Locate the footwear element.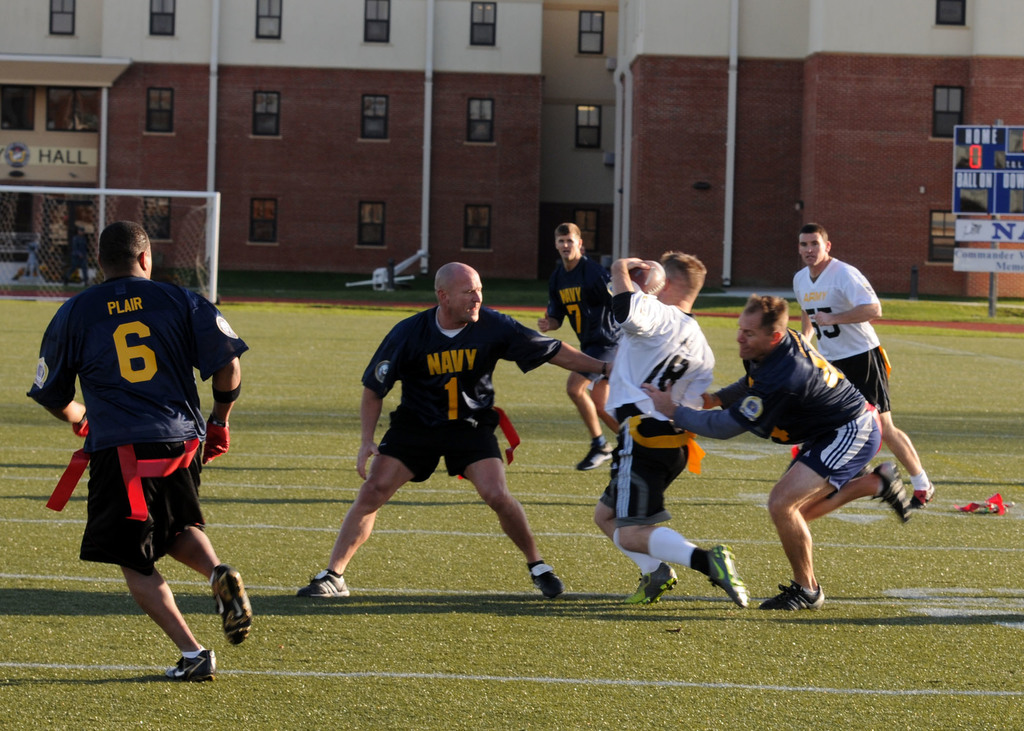
Element bbox: <region>207, 565, 257, 654</region>.
